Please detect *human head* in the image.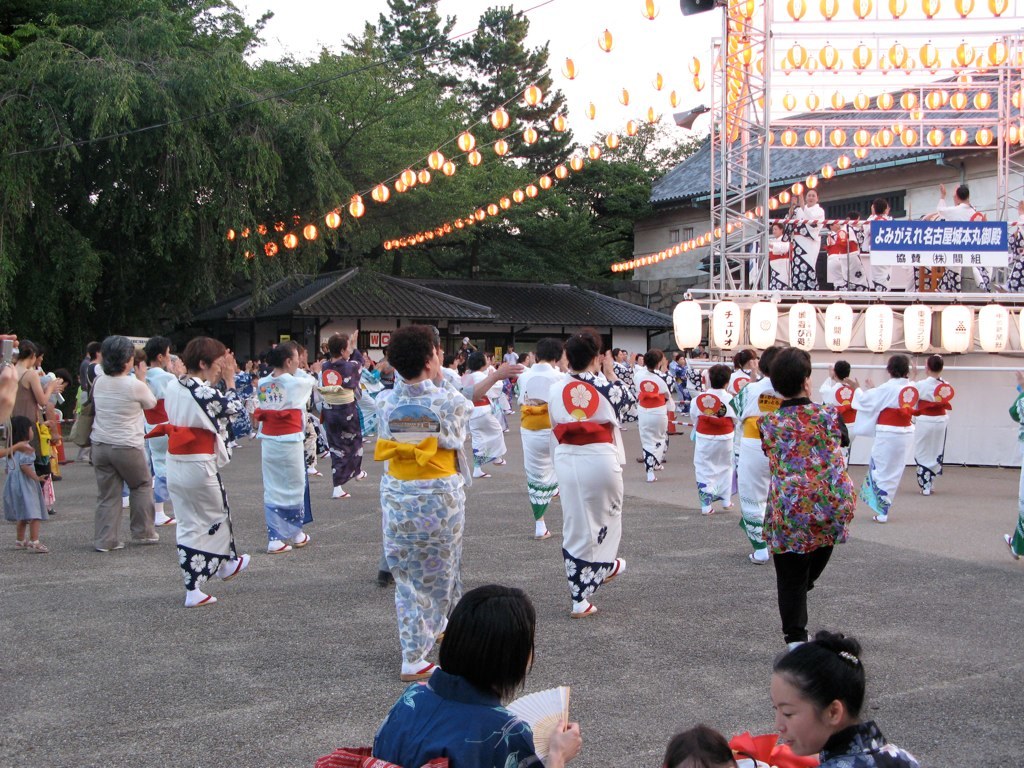
bbox=[828, 358, 855, 384].
